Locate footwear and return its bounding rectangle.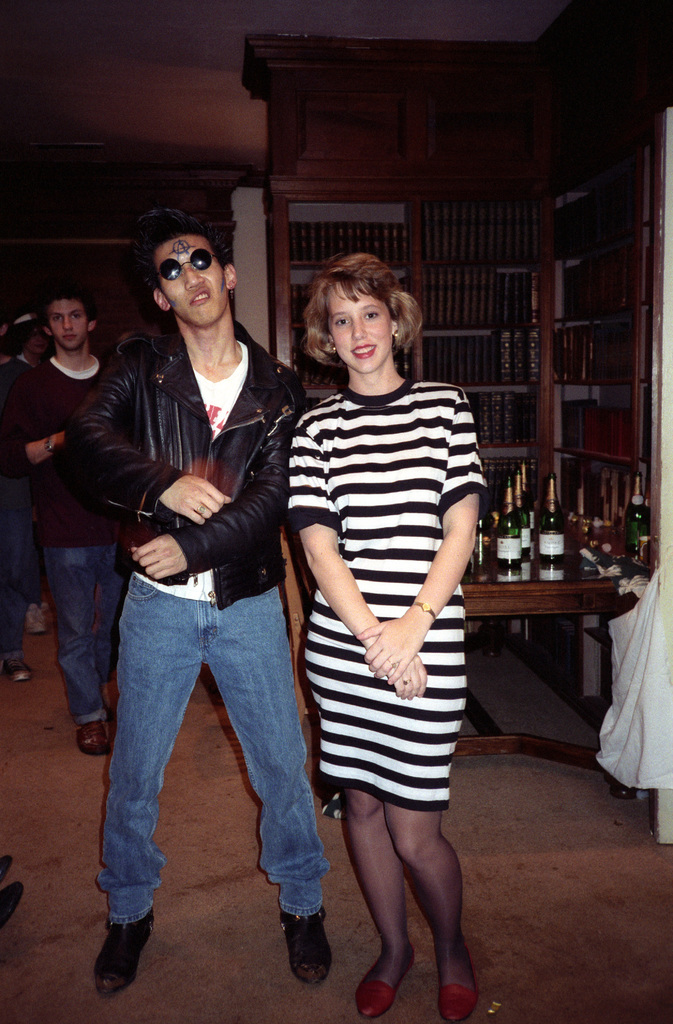
(x1=279, y1=914, x2=333, y2=991).
